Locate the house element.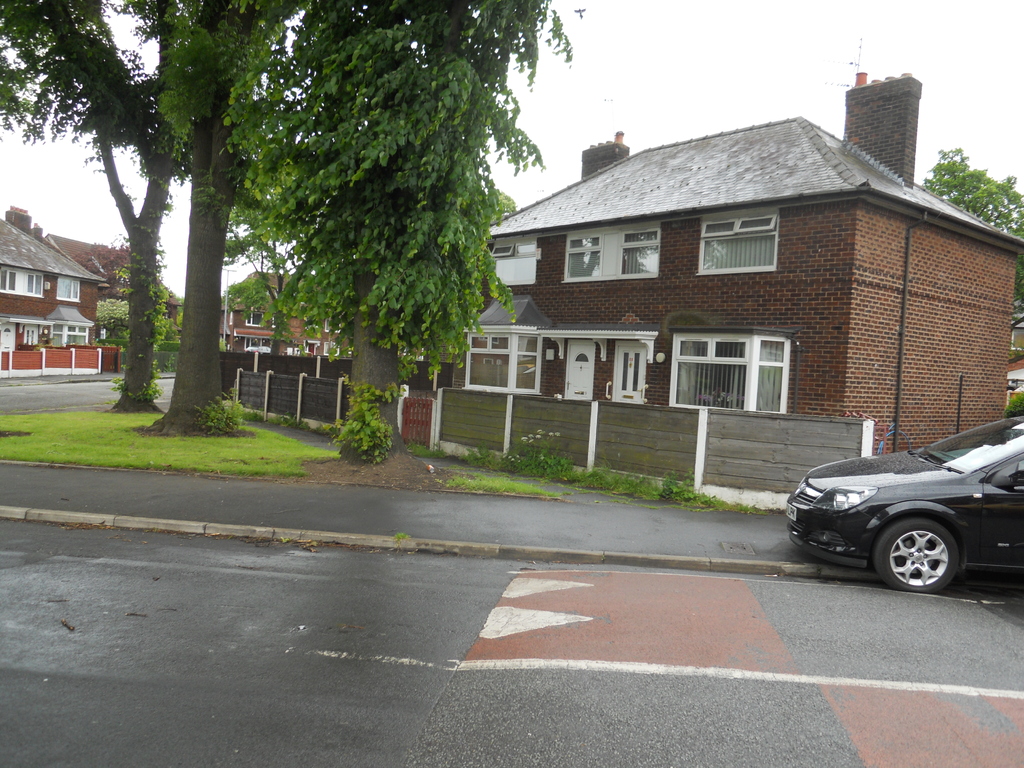
Element bbox: bbox=[0, 216, 106, 381].
